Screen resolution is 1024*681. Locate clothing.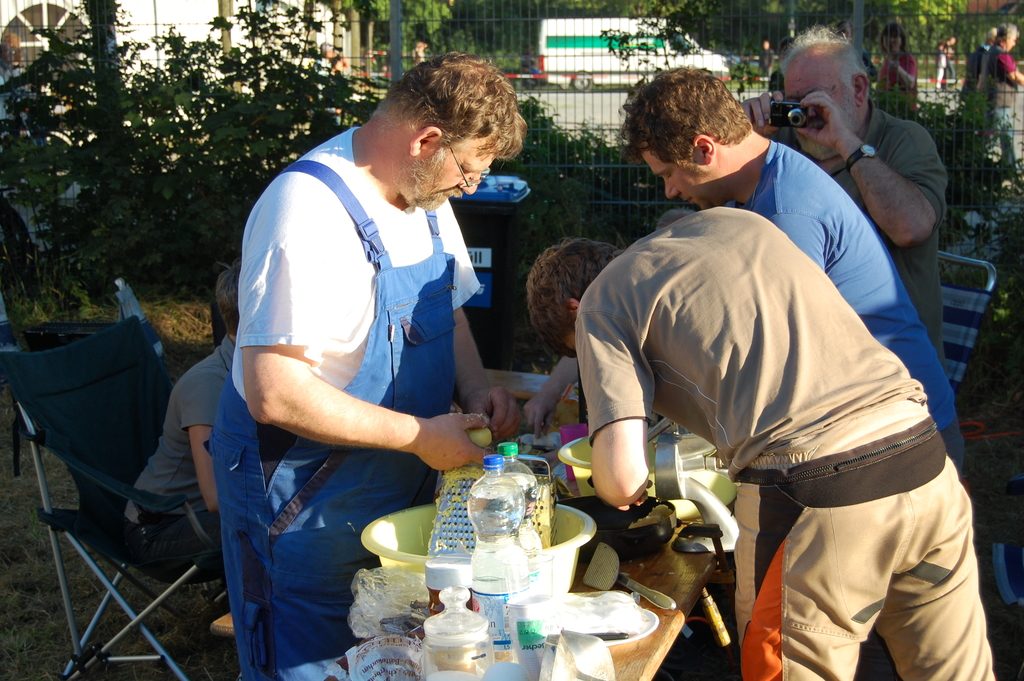
<bbox>746, 138, 970, 480</bbox>.
